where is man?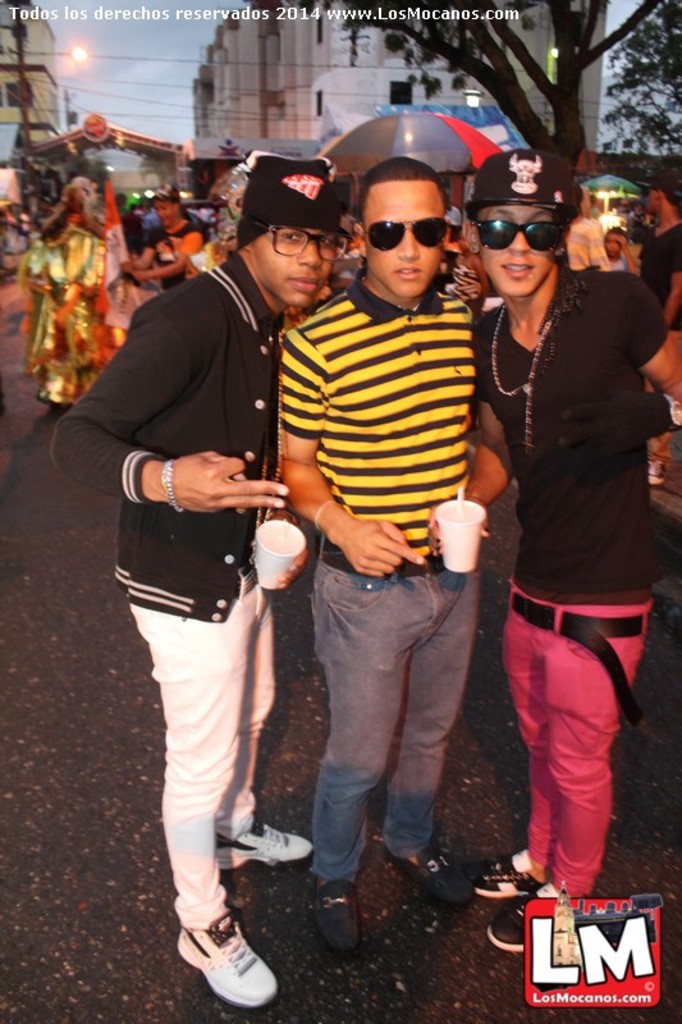
<box>83,160,342,961</box>.
